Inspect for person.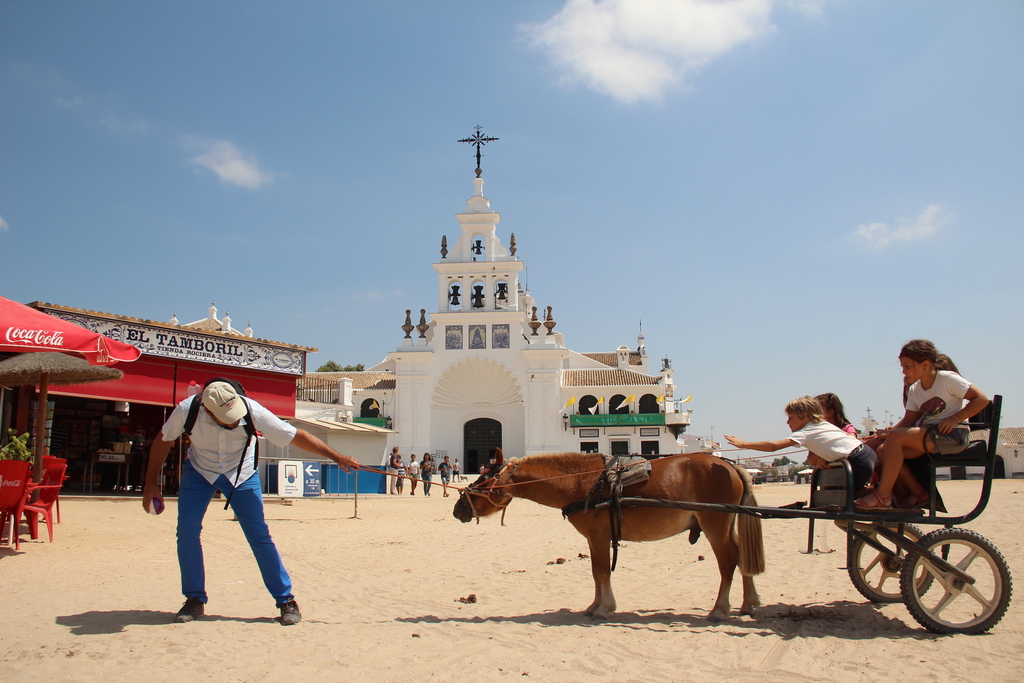
Inspection: 392:455:405:495.
